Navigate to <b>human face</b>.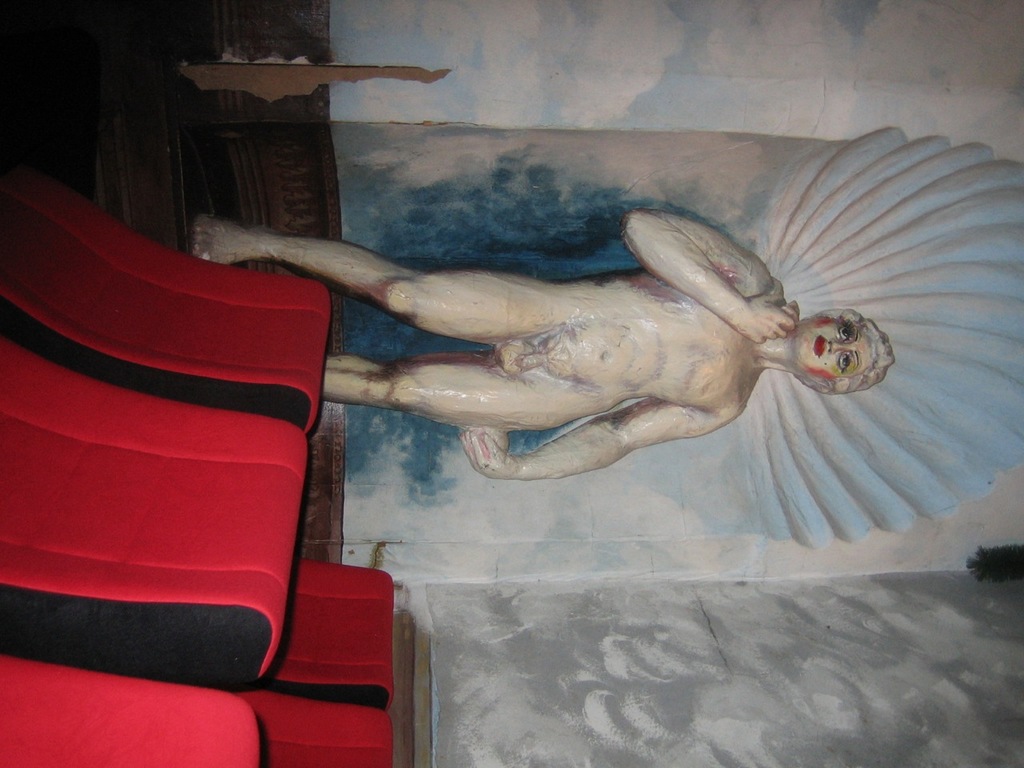
Navigation target: {"x1": 797, "y1": 315, "x2": 869, "y2": 382}.
